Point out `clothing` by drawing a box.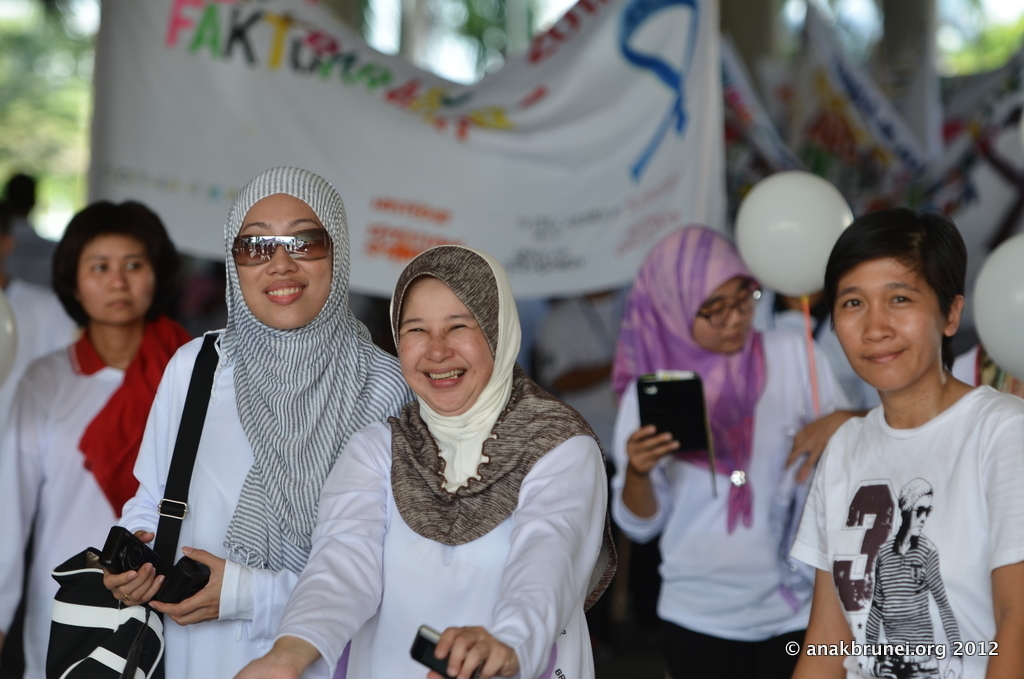
270:414:606:678.
